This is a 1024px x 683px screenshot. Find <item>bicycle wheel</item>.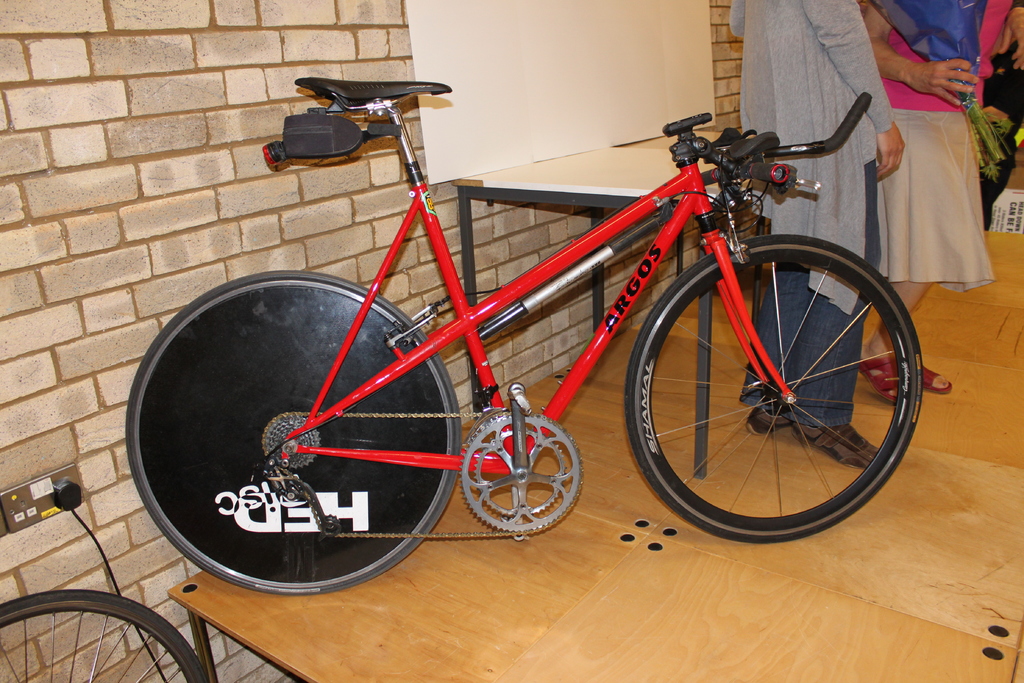
Bounding box: pyautogui.locateOnScreen(0, 585, 212, 682).
